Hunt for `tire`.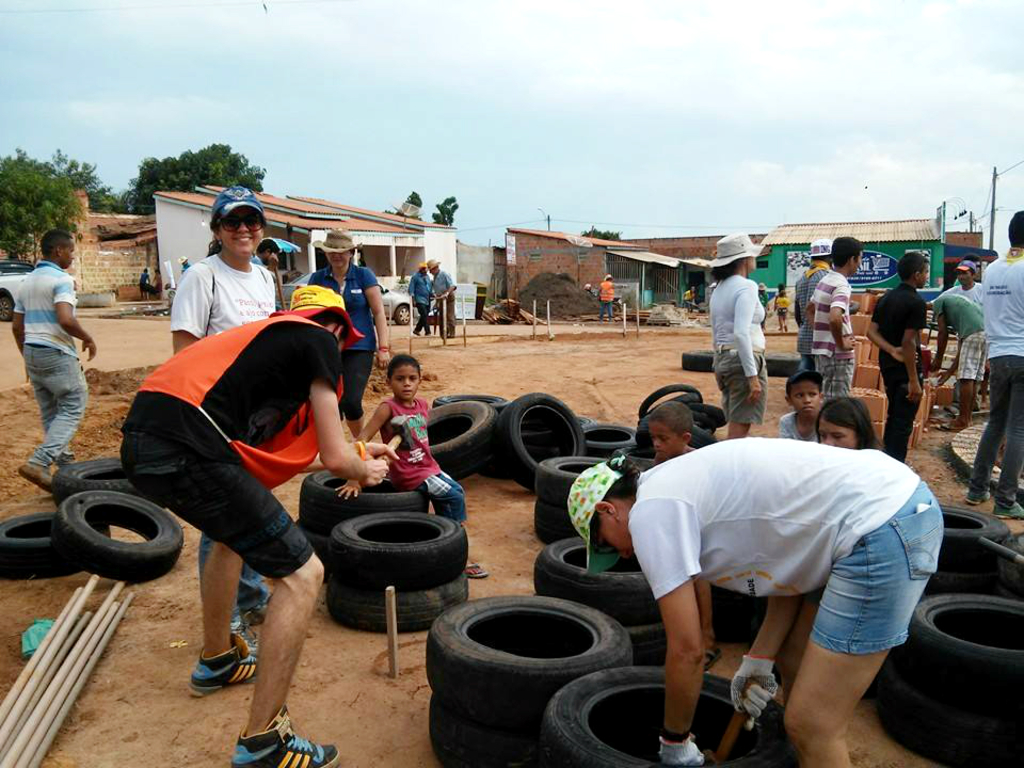
Hunted down at 52 492 183 583.
